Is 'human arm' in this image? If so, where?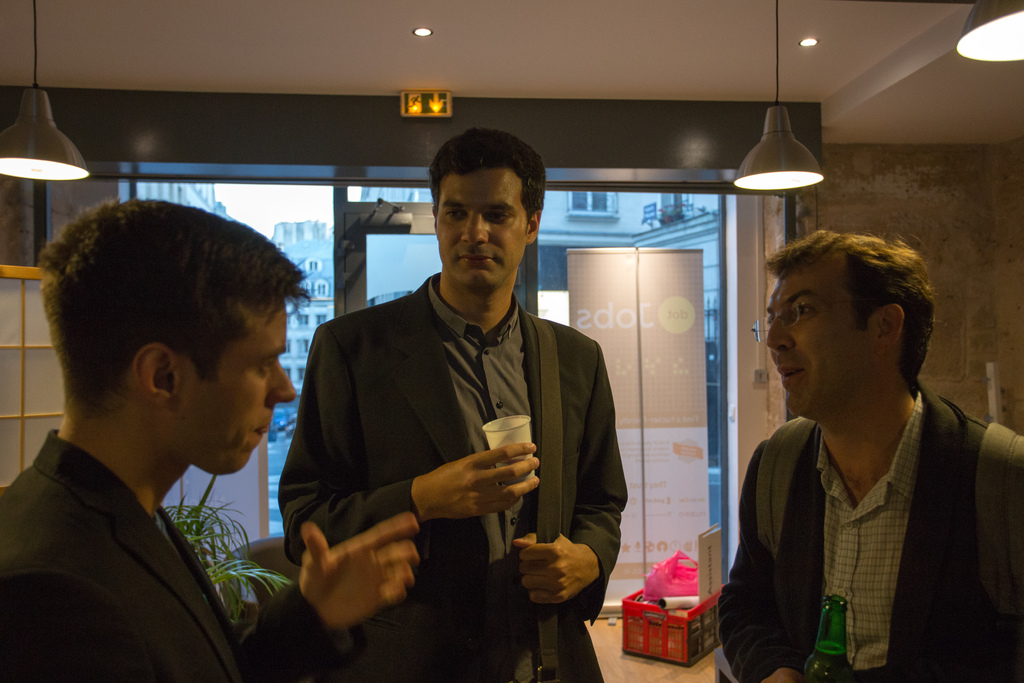
Yes, at <box>511,343,637,614</box>.
